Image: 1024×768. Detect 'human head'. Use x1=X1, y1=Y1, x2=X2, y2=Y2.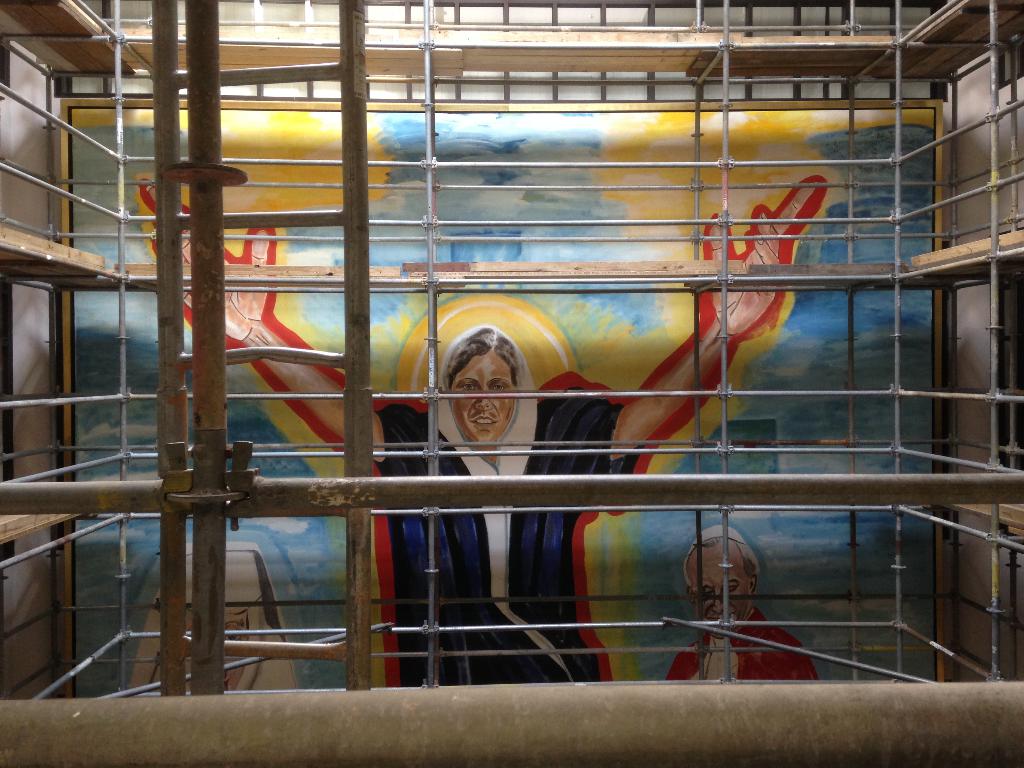
x1=689, y1=533, x2=758, y2=637.
